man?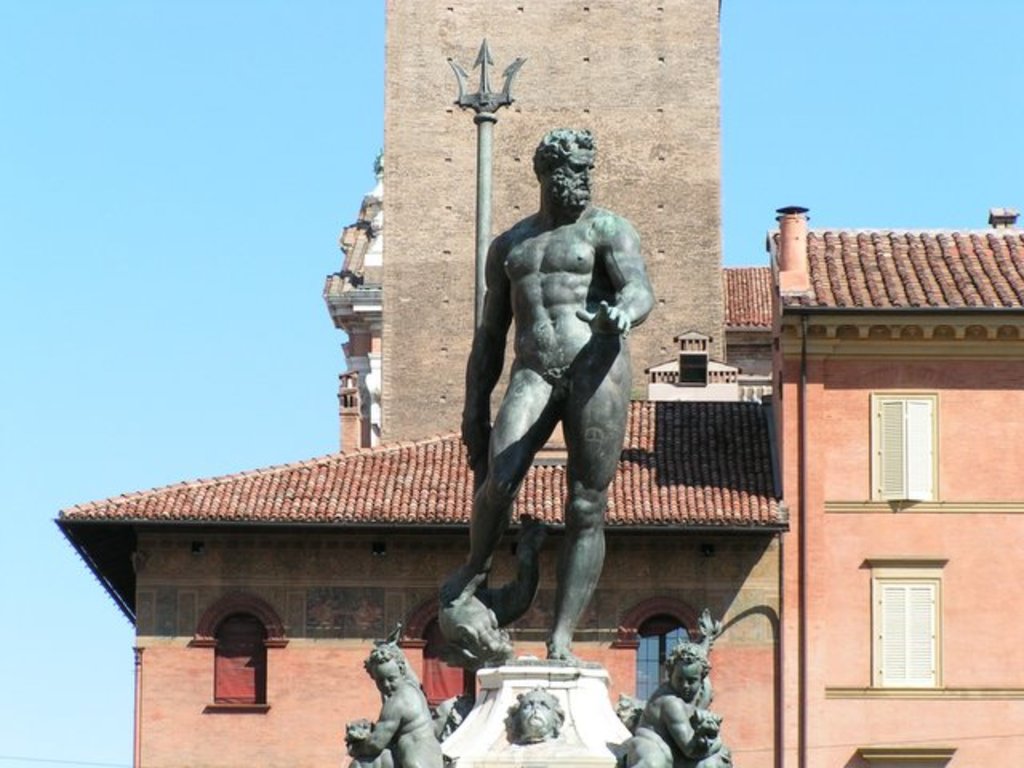
crop(630, 635, 728, 766)
